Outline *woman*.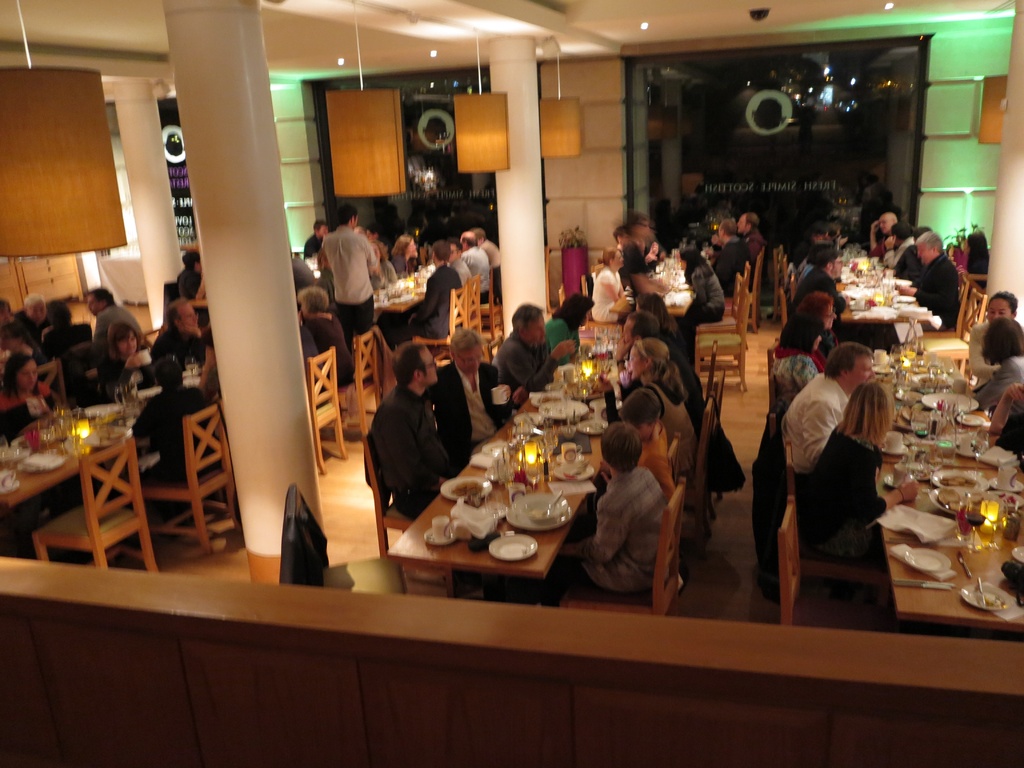
Outline: bbox=[0, 352, 59, 445].
